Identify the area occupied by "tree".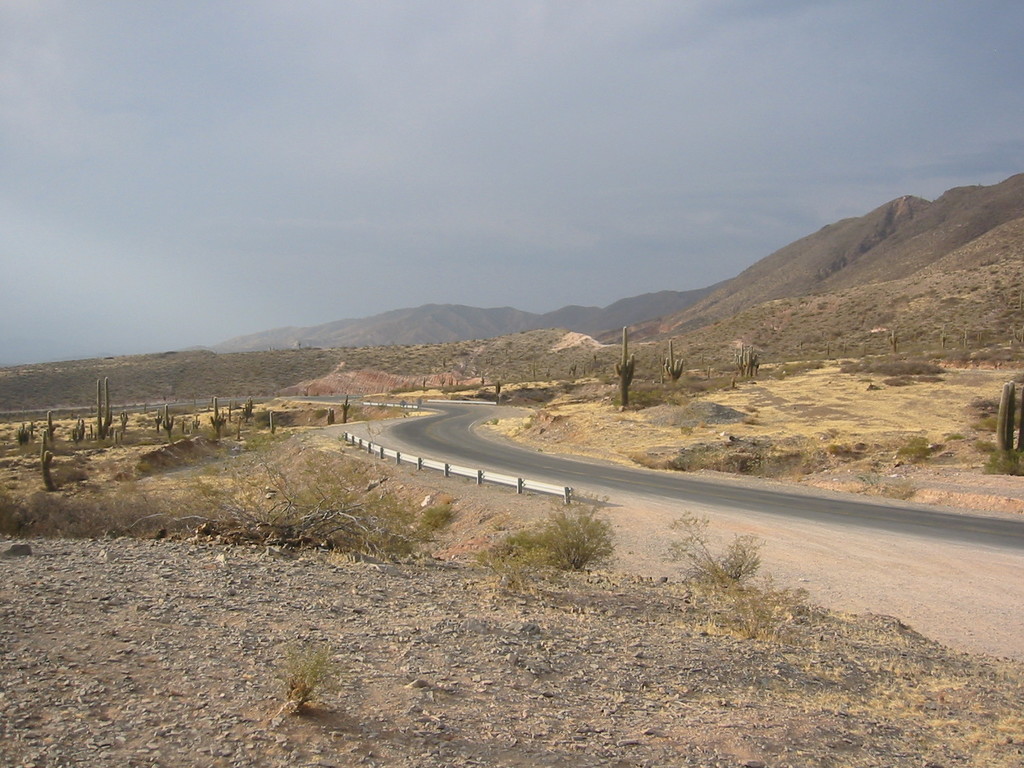
Area: pyautogui.locateOnScreen(70, 410, 84, 443).
